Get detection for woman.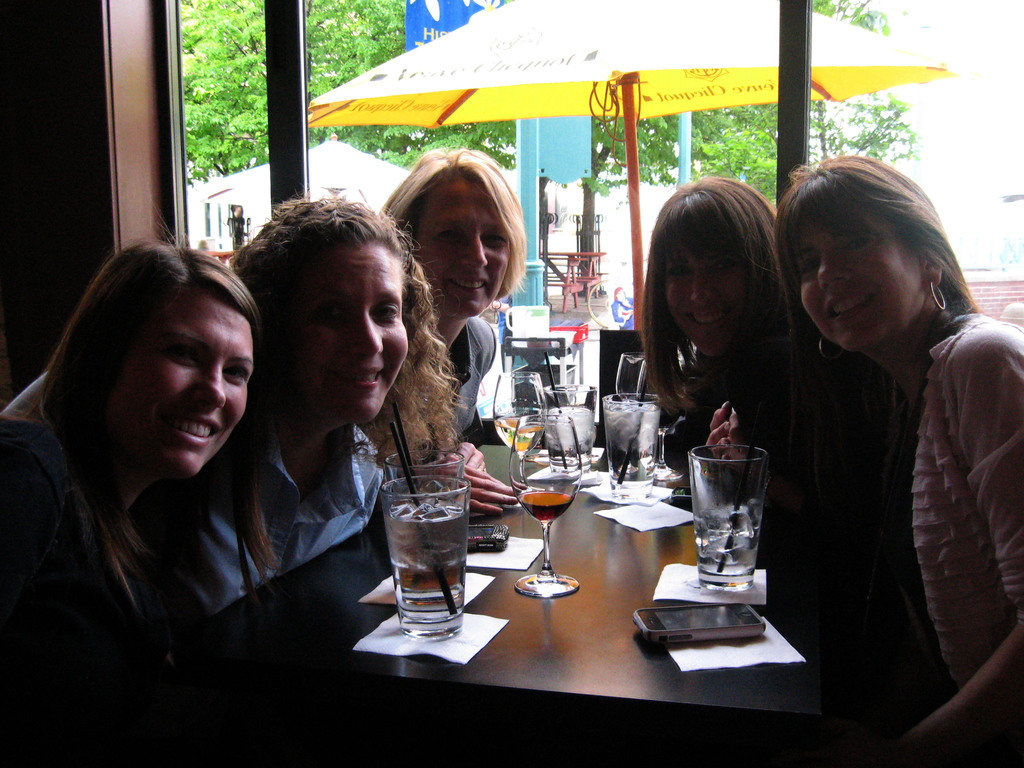
Detection: {"x1": 173, "y1": 180, "x2": 470, "y2": 633}.
